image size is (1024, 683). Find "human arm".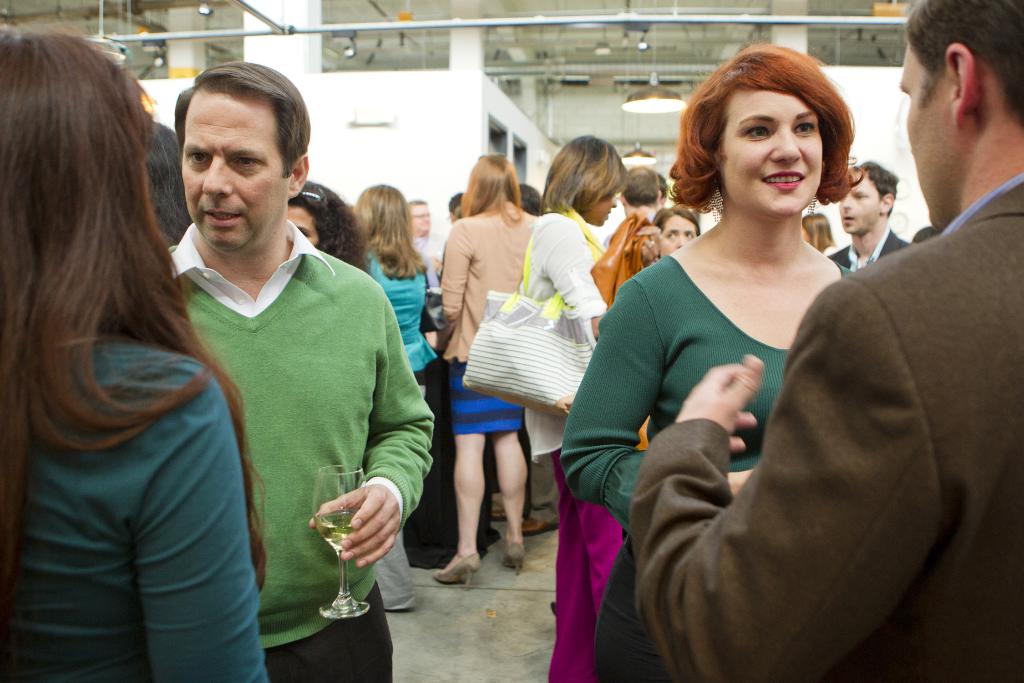
543:226:606:316.
